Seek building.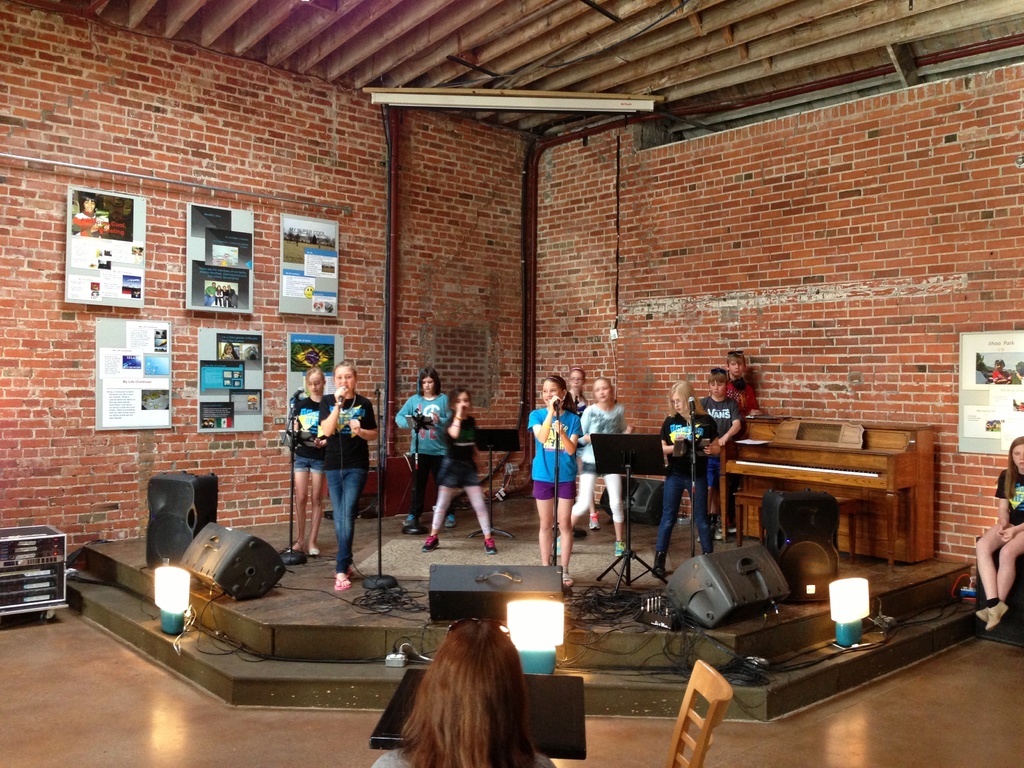
[left=0, top=0, right=1023, bottom=767].
